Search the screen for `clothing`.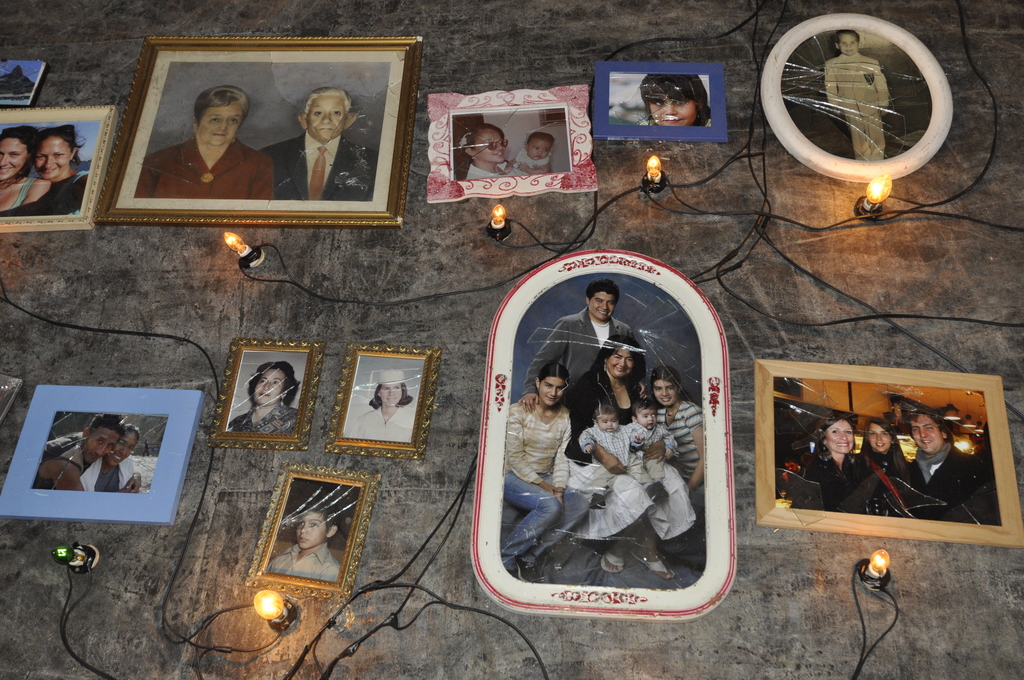
Found at {"x1": 792, "y1": 444, "x2": 870, "y2": 509}.
